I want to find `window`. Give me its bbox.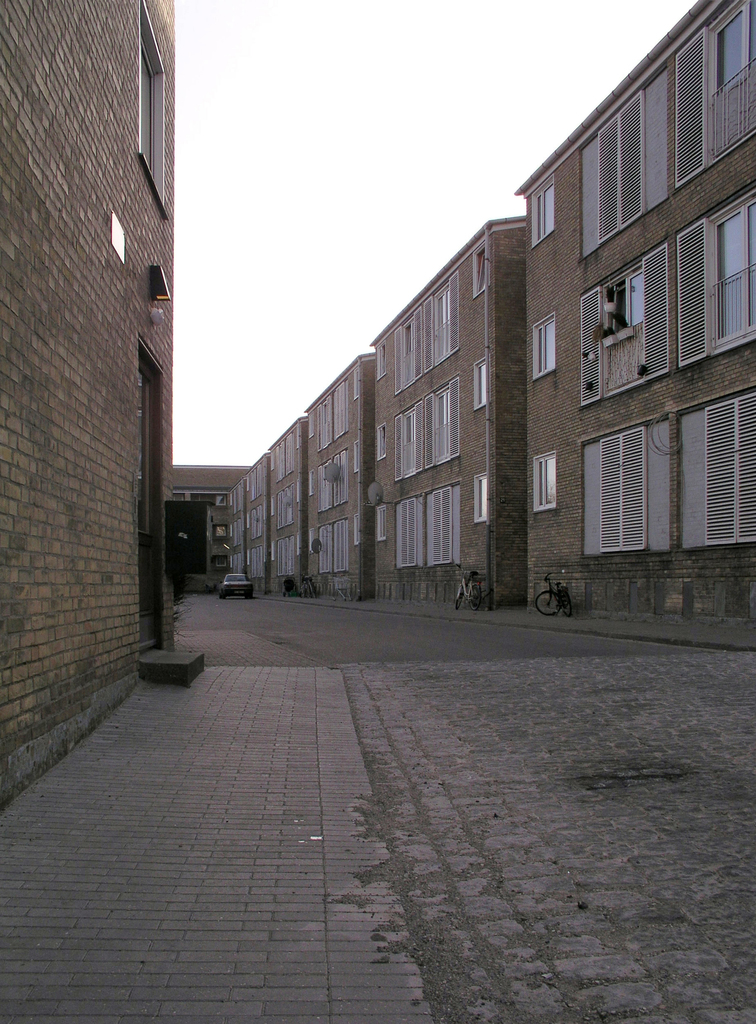
rect(573, 233, 678, 410).
